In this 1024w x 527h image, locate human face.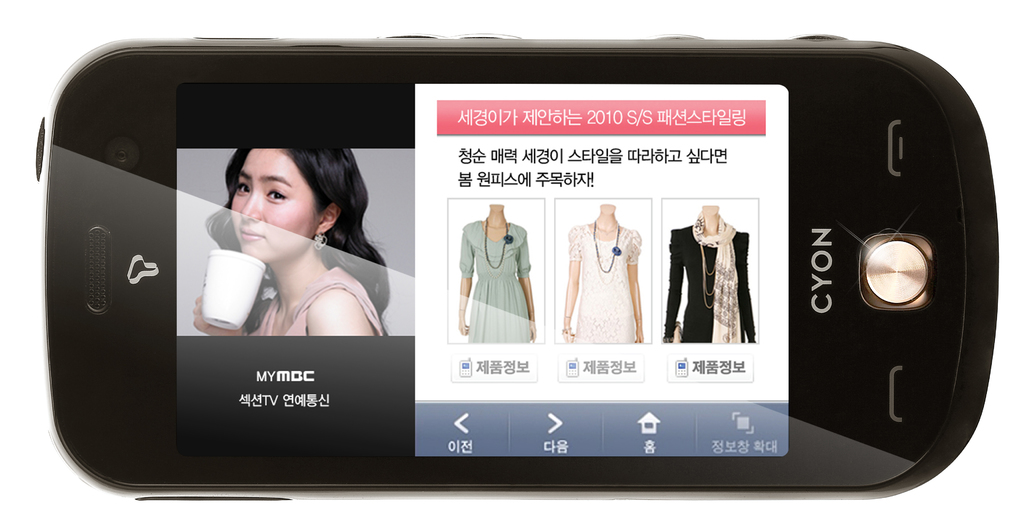
Bounding box: box(224, 150, 324, 265).
